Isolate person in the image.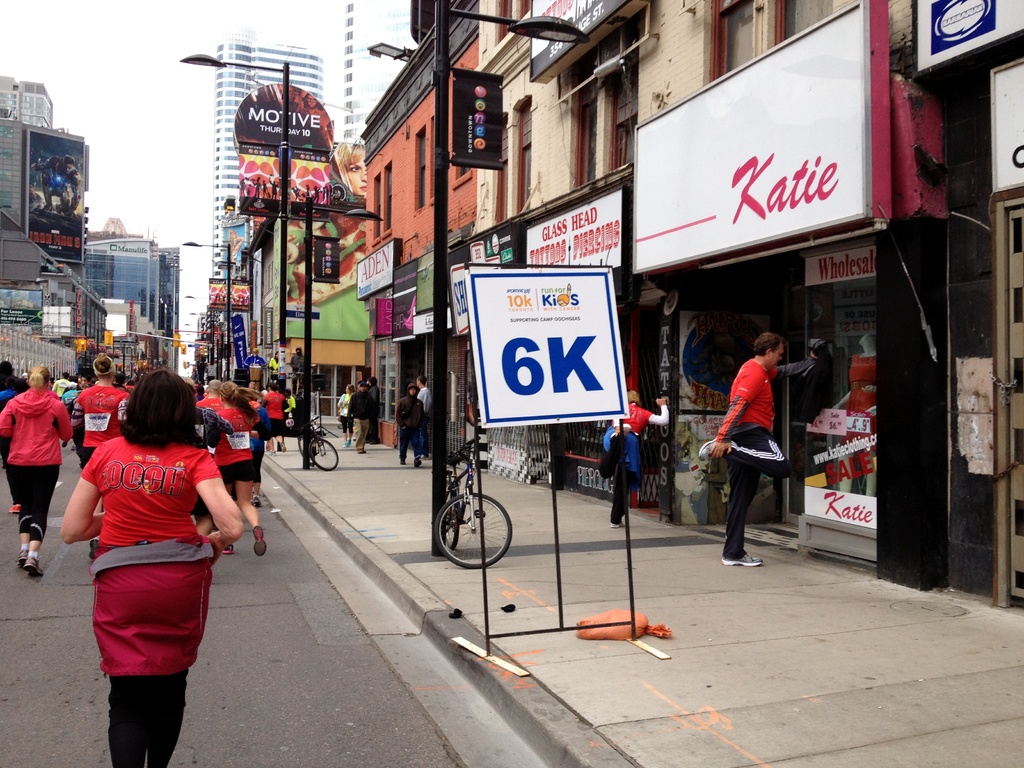
Isolated region: rect(0, 365, 68, 570).
